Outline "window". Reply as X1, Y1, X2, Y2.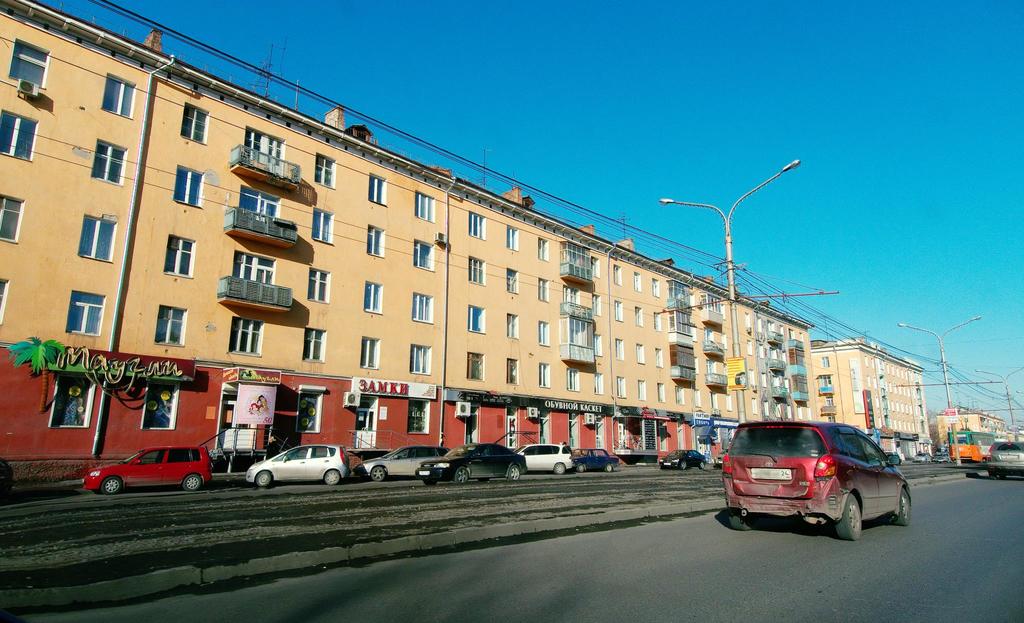
235, 254, 275, 286.
